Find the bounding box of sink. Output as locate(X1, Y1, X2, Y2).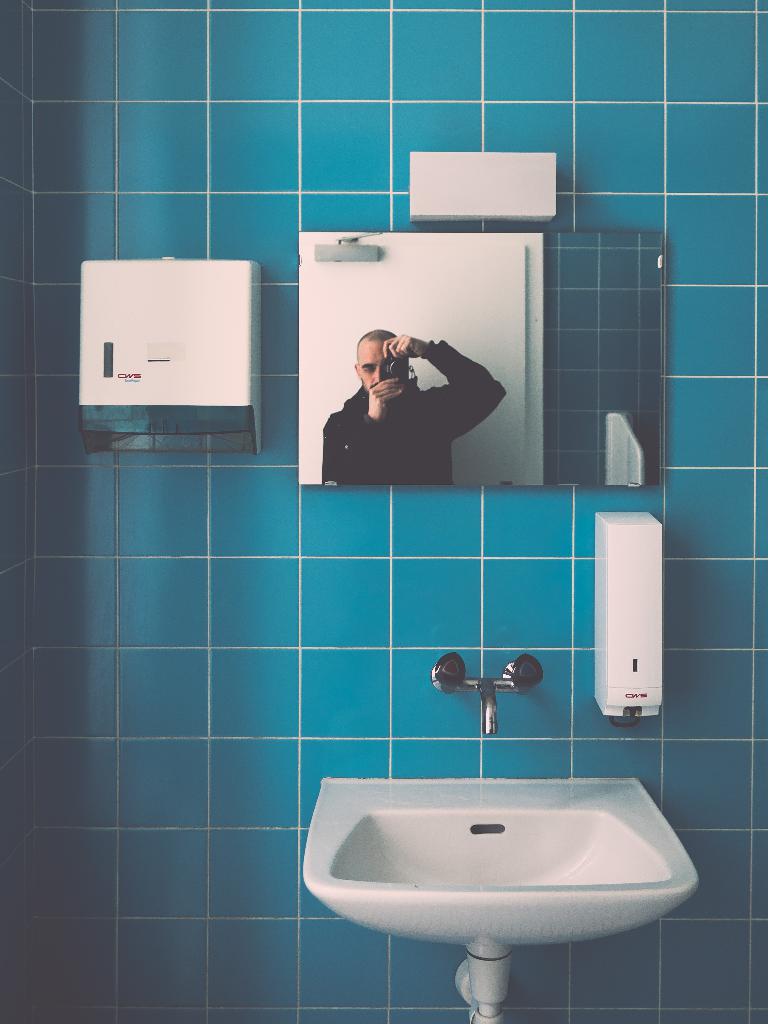
locate(317, 742, 701, 1014).
